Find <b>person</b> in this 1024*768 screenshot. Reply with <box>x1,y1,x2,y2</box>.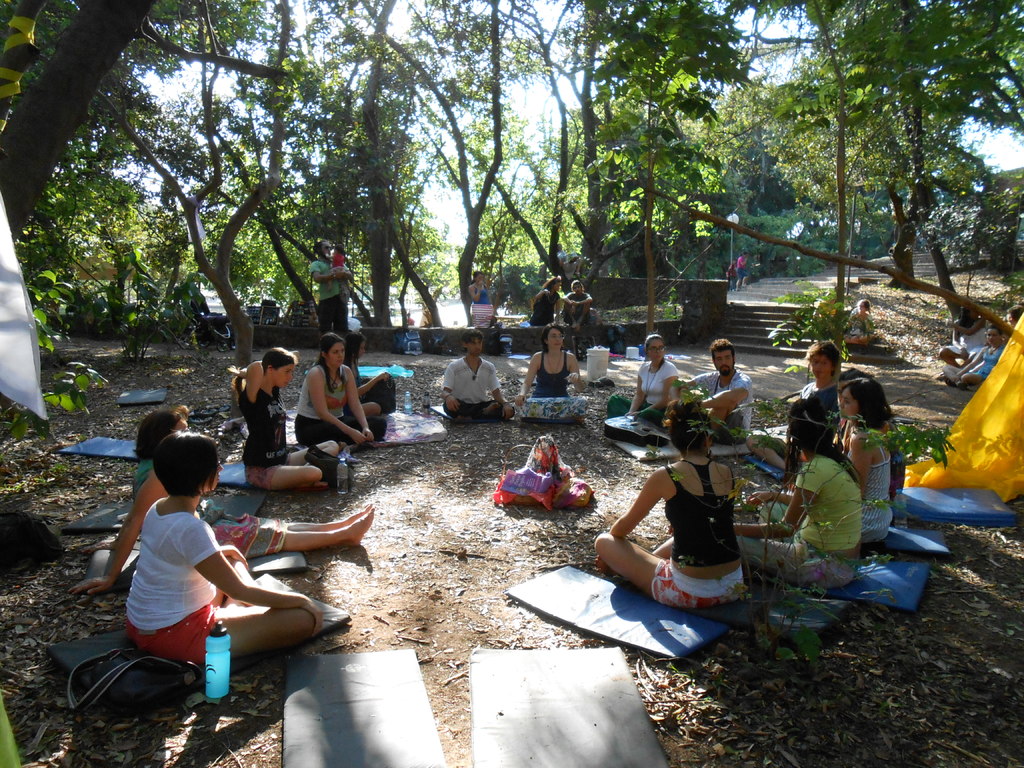
<box>308,238,346,336</box>.
